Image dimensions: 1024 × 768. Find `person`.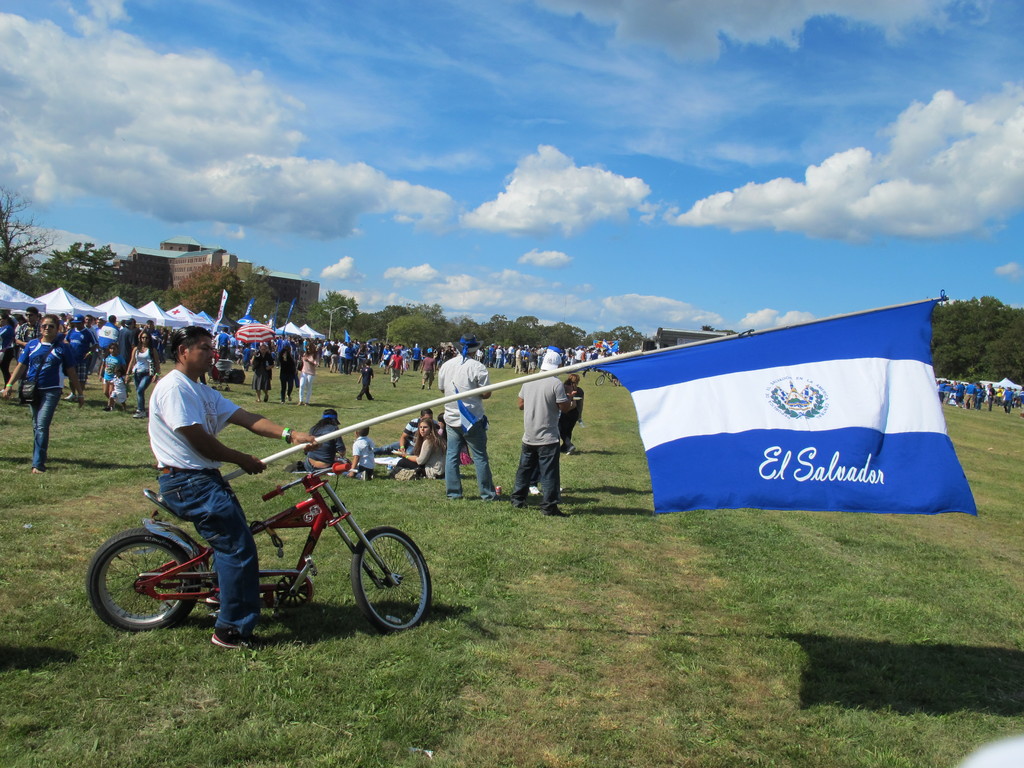
bbox(96, 344, 126, 397).
